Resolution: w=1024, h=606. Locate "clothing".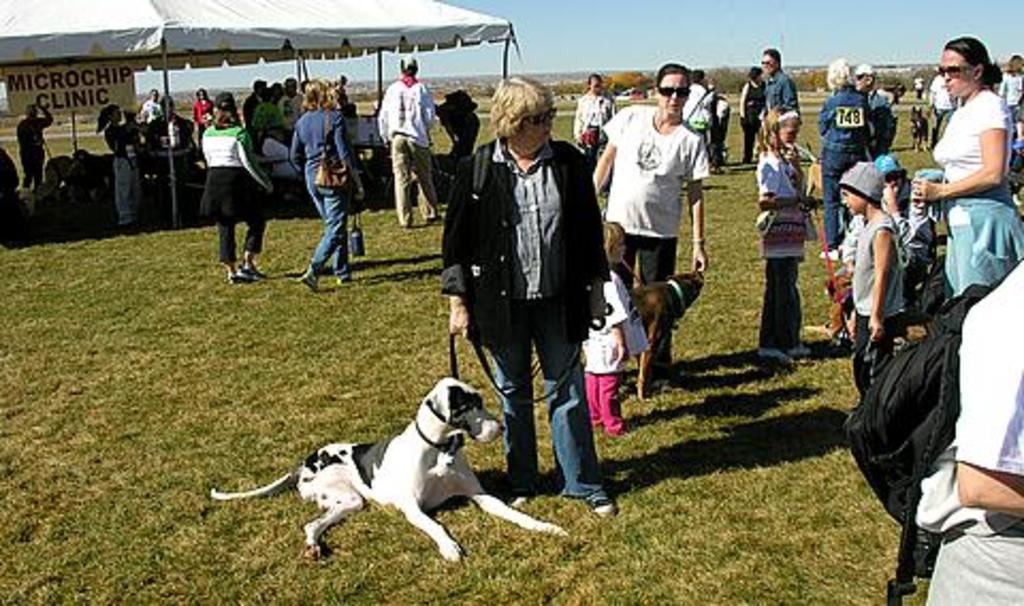
[17, 109, 58, 194].
